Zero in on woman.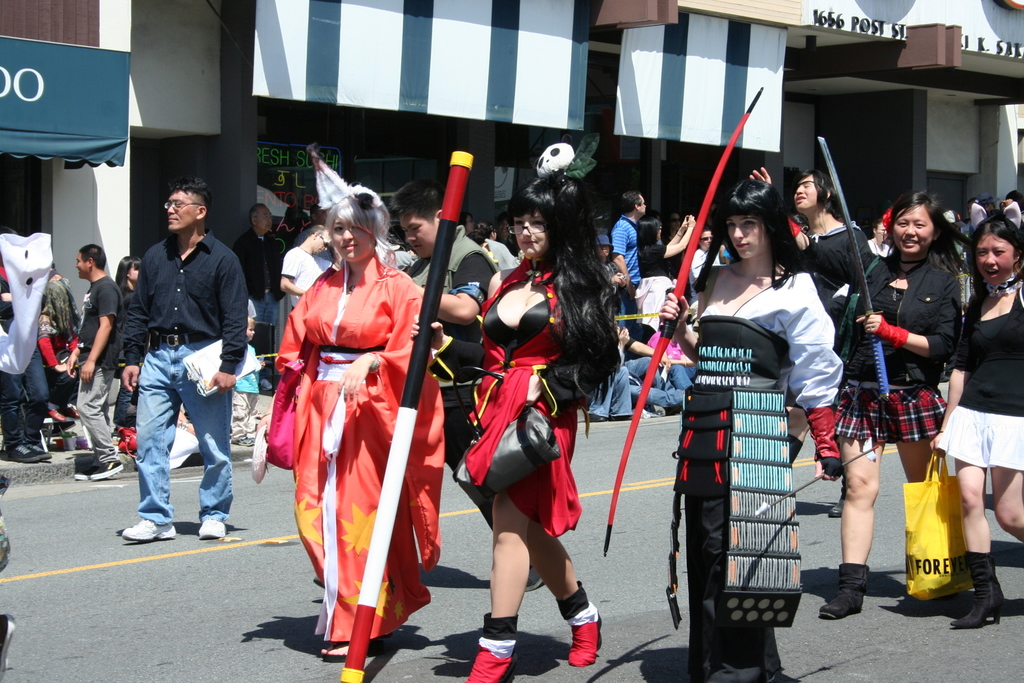
Zeroed in: BBox(470, 218, 514, 269).
